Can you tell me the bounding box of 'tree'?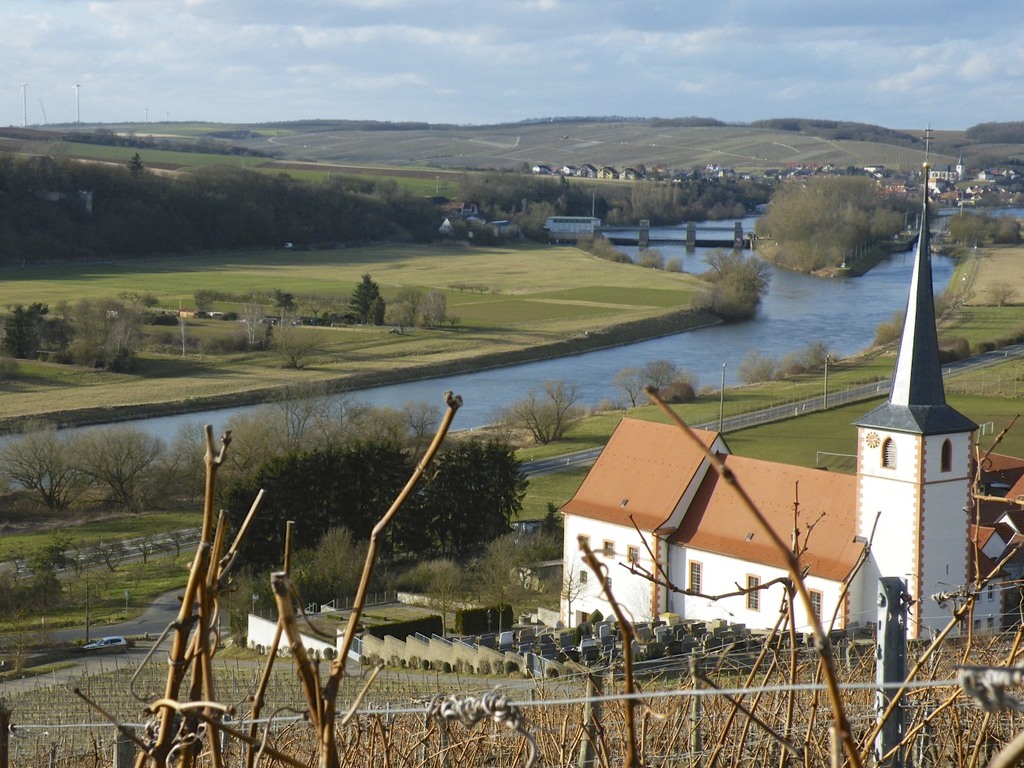
{"left": 417, "top": 289, "right": 454, "bottom": 330}.
